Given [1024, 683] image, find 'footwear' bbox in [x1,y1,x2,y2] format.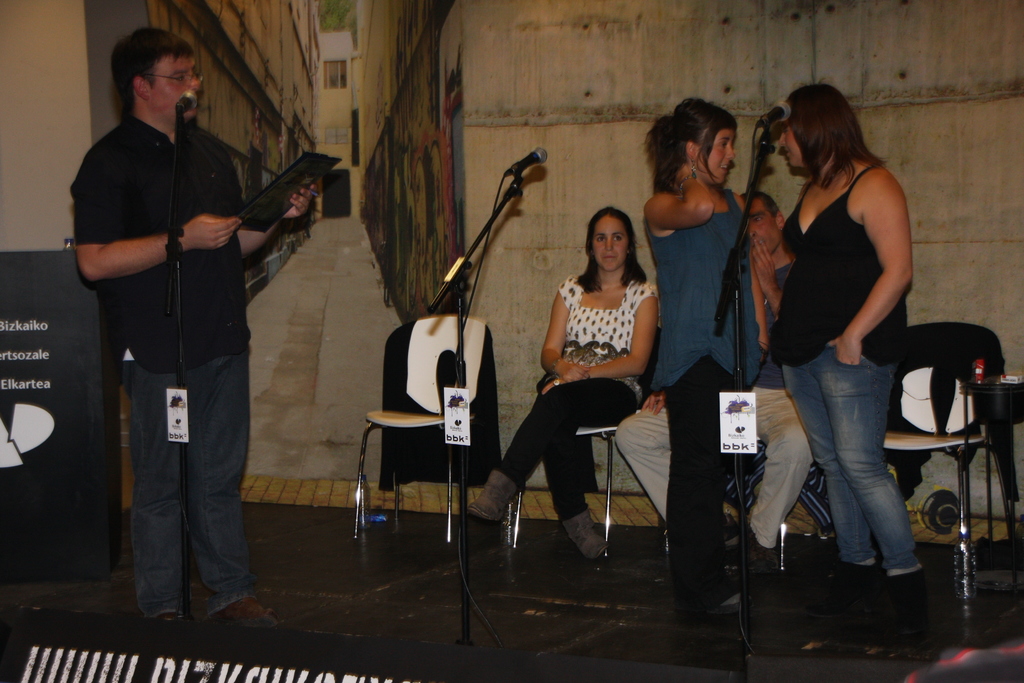
[213,591,278,628].
